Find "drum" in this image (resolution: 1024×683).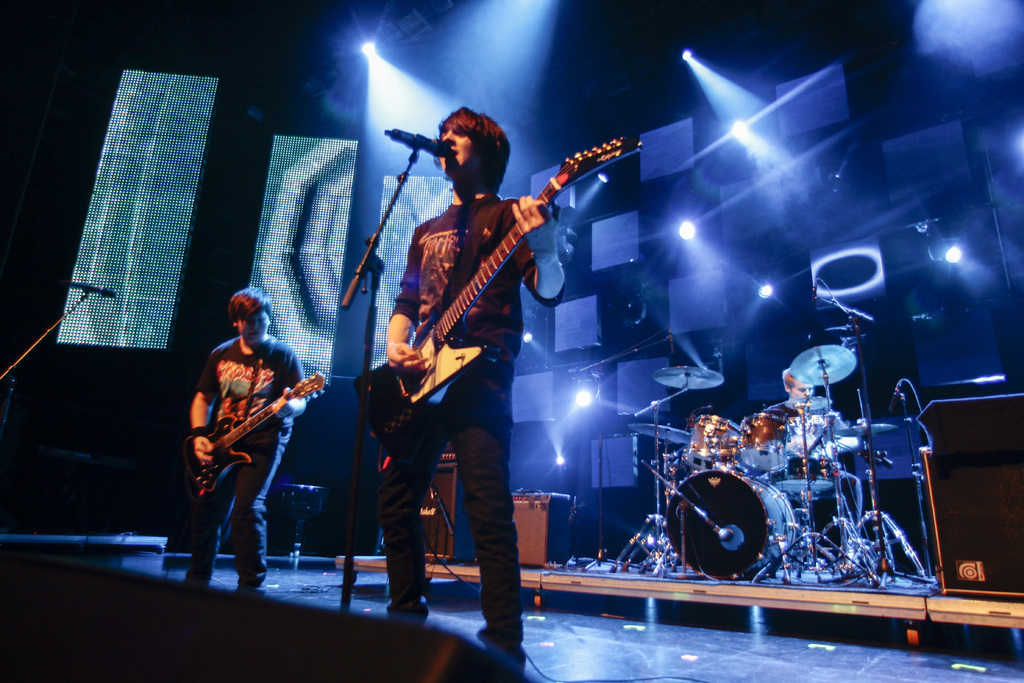
crop(686, 415, 737, 473).
